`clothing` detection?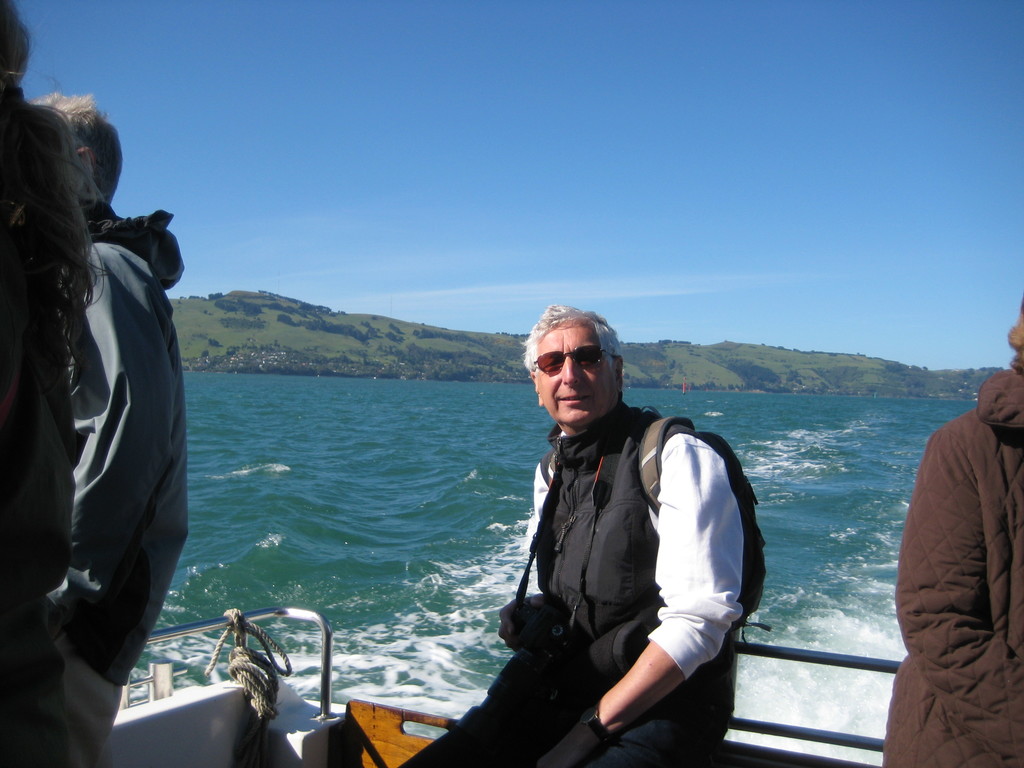
x1=878, y1=369, x2=1023, y2=767
